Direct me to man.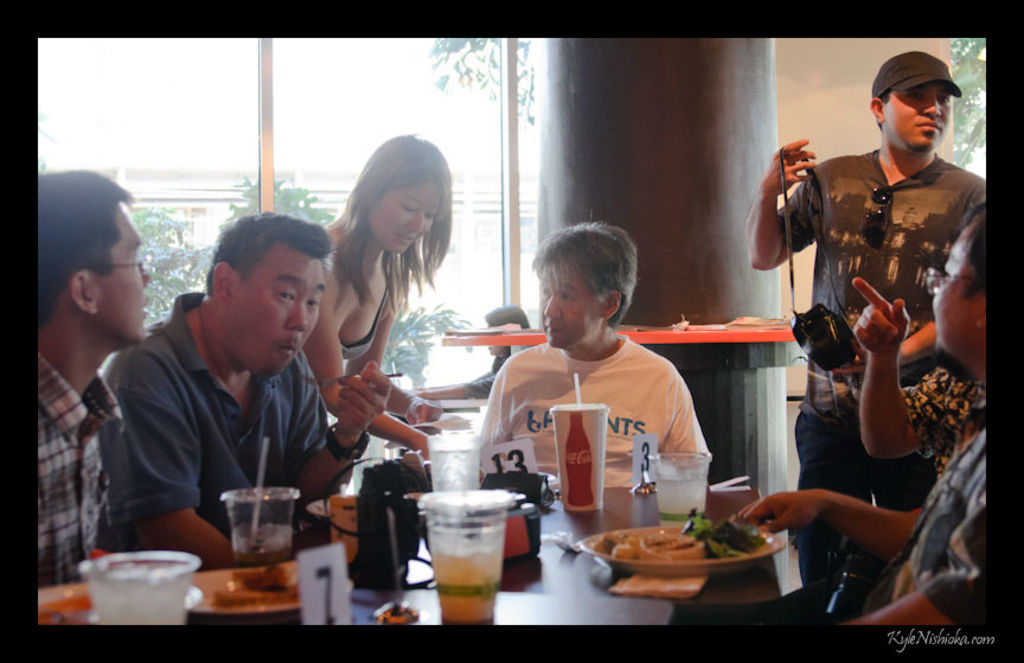
Direction: l=732, t=192, r=994, b=625.
